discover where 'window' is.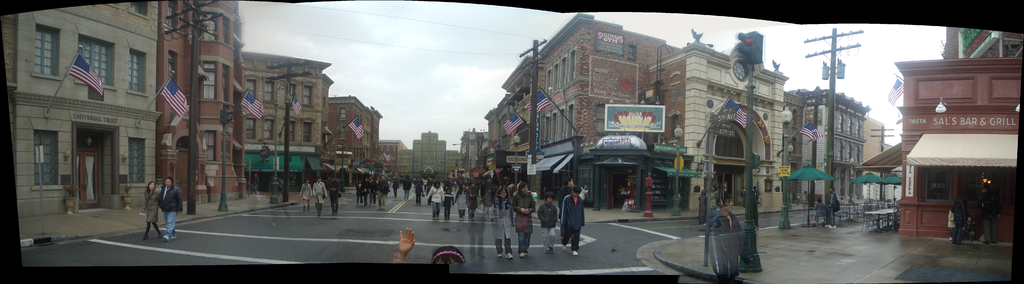
Discovered at [628,47,636,60].
